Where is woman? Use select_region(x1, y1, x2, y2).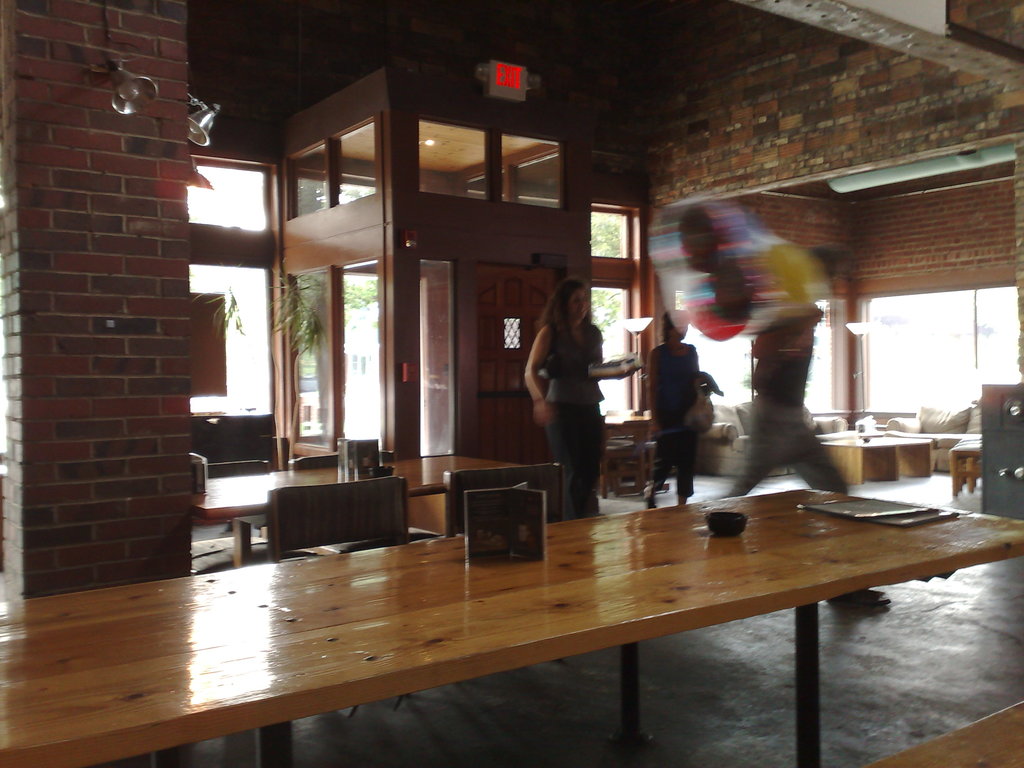
select_region(517, 268, 621, 501).
